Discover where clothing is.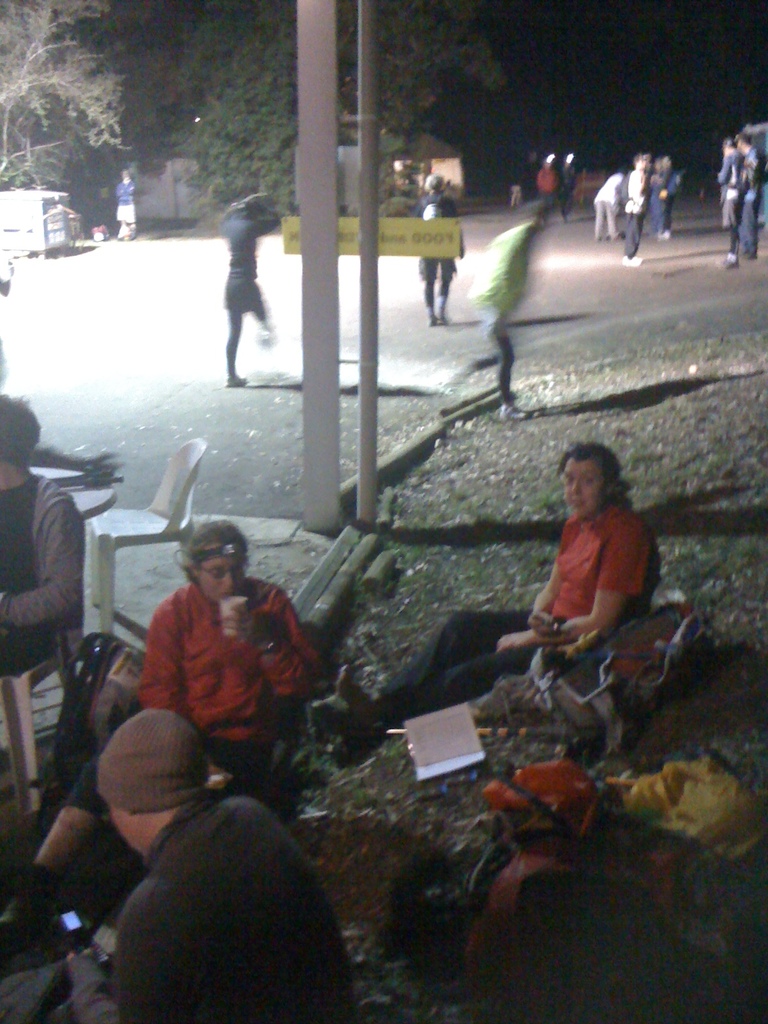
Discovered at select_region(662, 171, 675, 232).
